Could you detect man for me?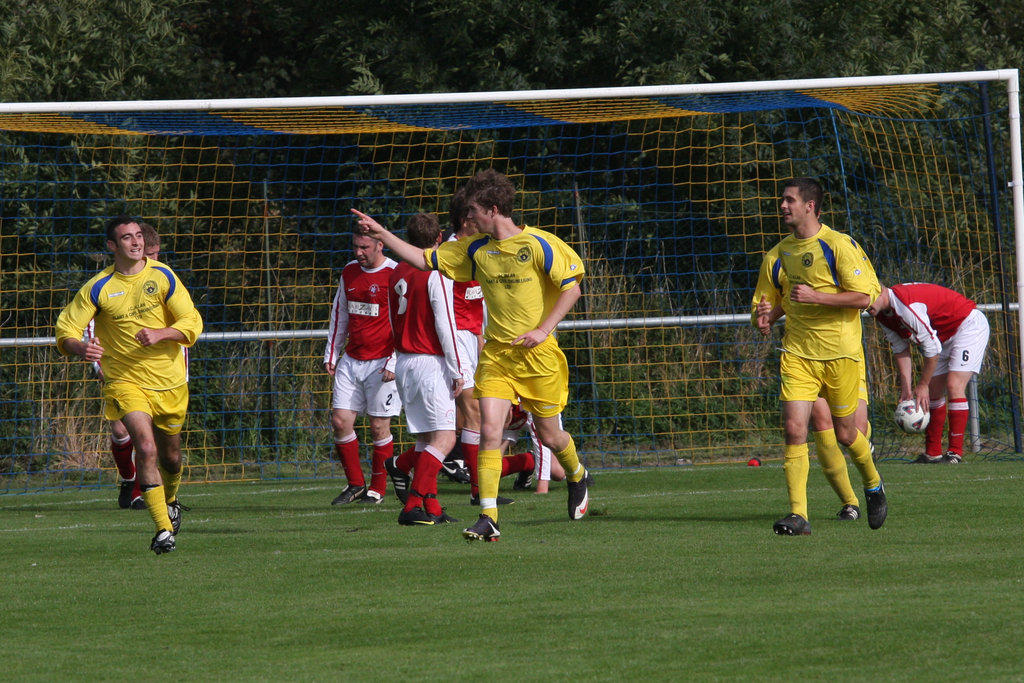
Detection result: locate(746, 208, 881, 521).
